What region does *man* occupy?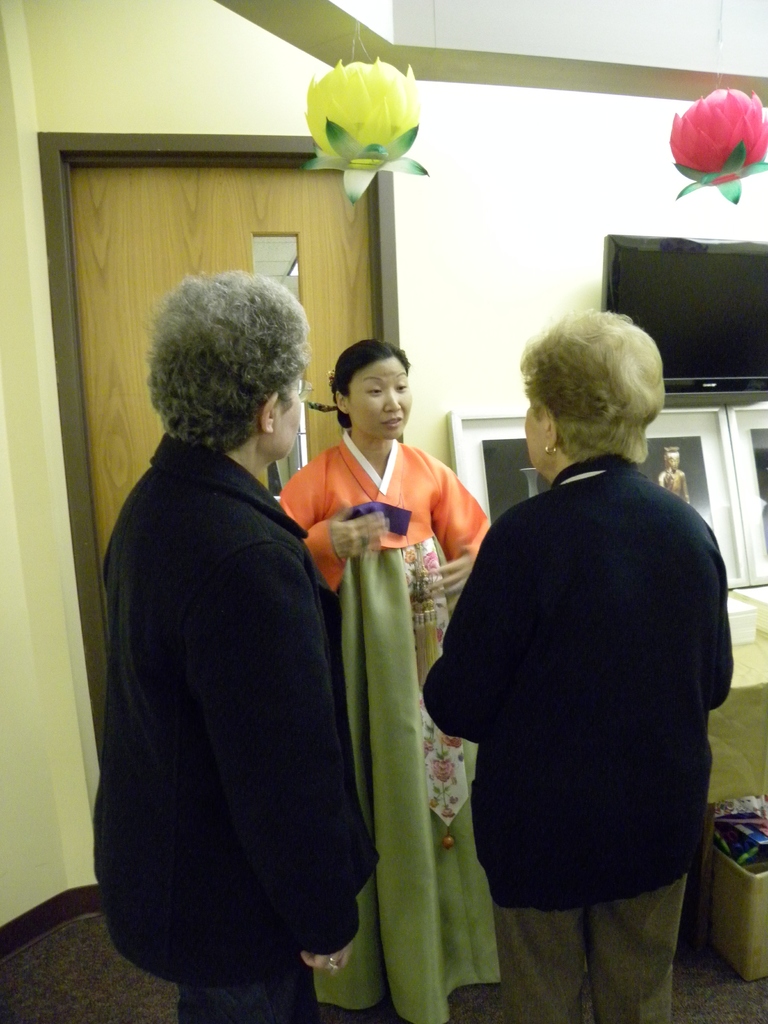
(x1=80, y1=252, x2=405, y2=977).
